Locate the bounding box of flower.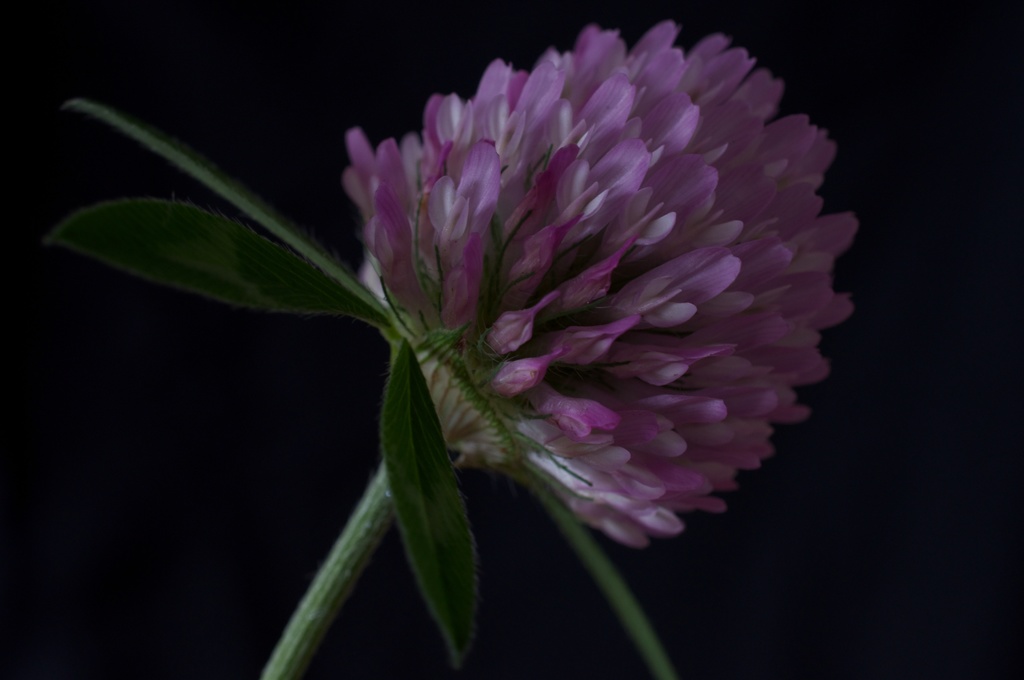
Bounding box: 337, 19, 868, 556.
